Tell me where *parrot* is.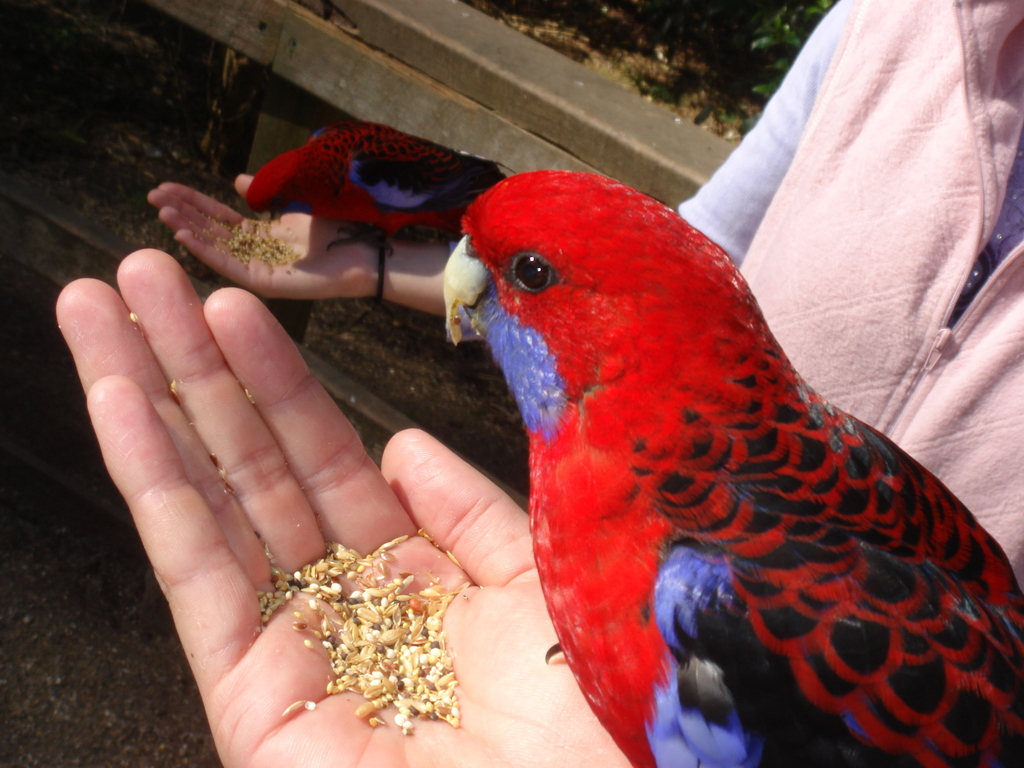
*parrot* is at 442/170/1023/767.
